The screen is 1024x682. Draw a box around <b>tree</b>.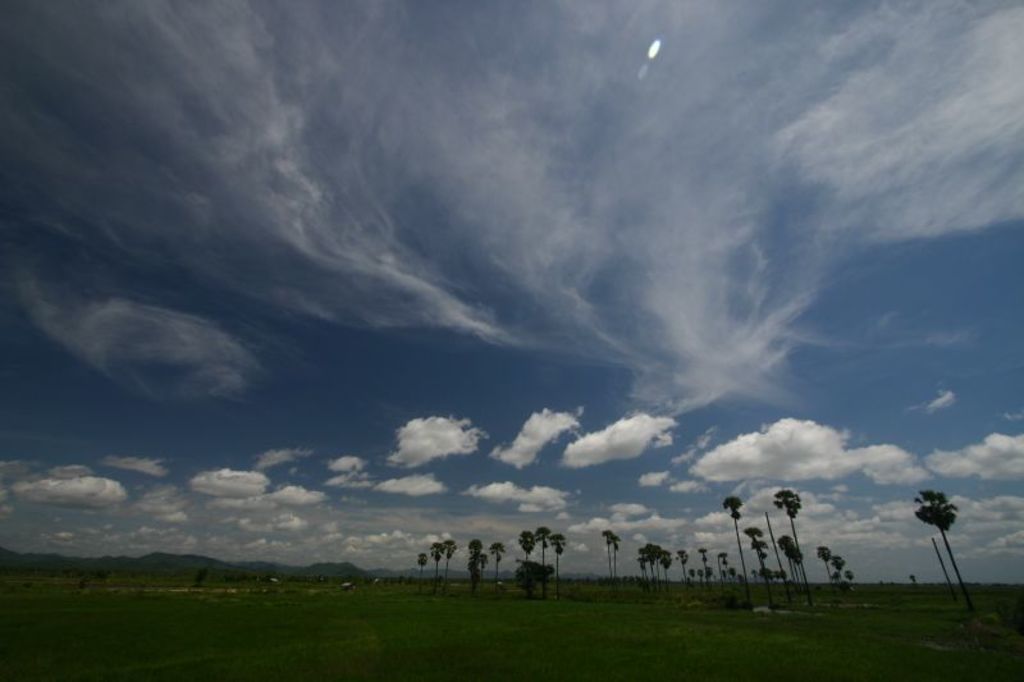
[517,530,536,598].
